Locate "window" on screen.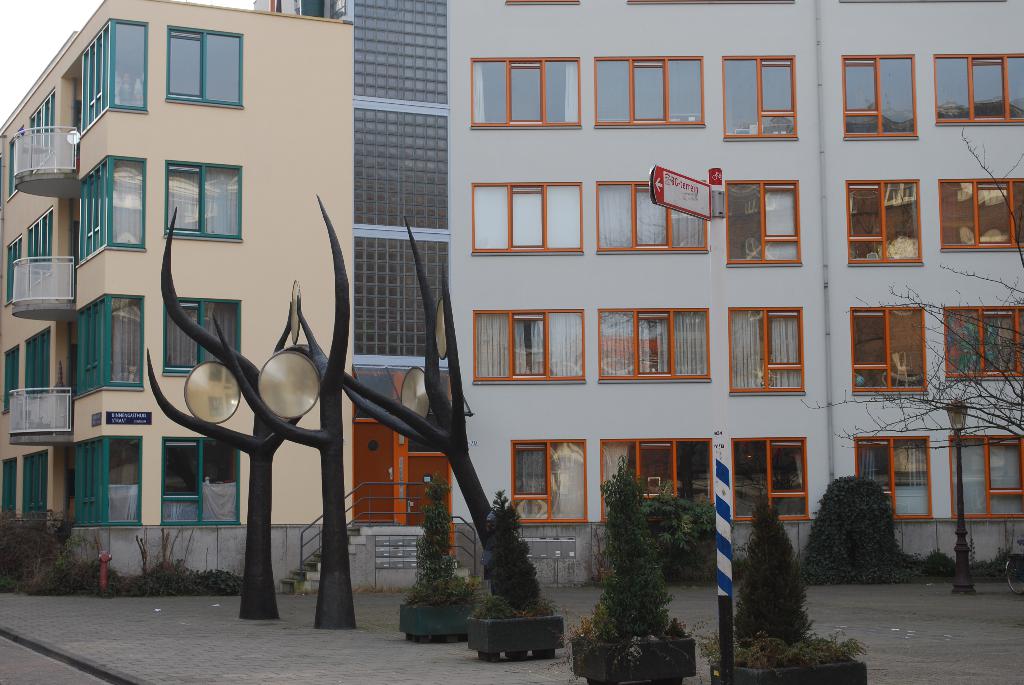
On screen at {"x1": 596, "y1": 181, "x2": 709, "y2": 253}.
